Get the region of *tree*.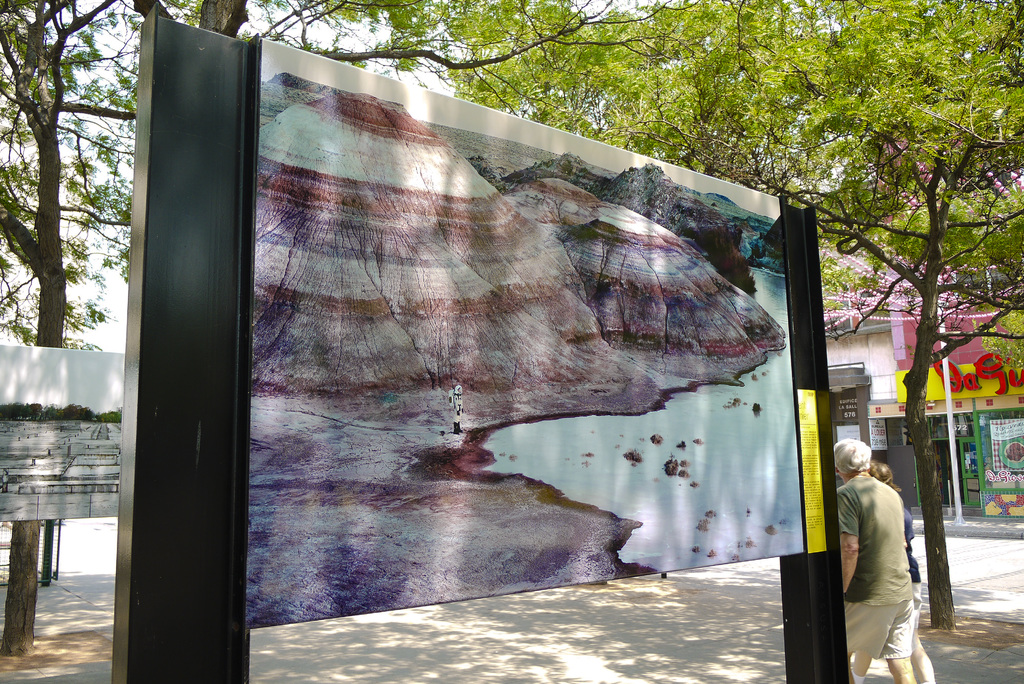
(left=249, top=0, right=1023, bottom=628).
